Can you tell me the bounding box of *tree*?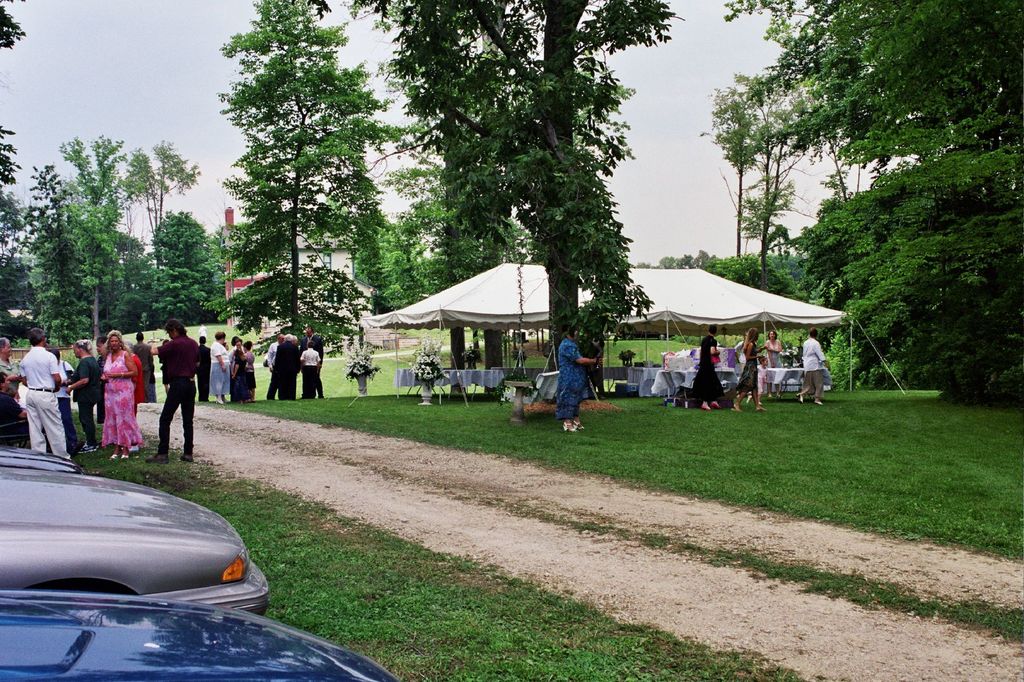
left=43, top=131, right=125, bottom=342.
